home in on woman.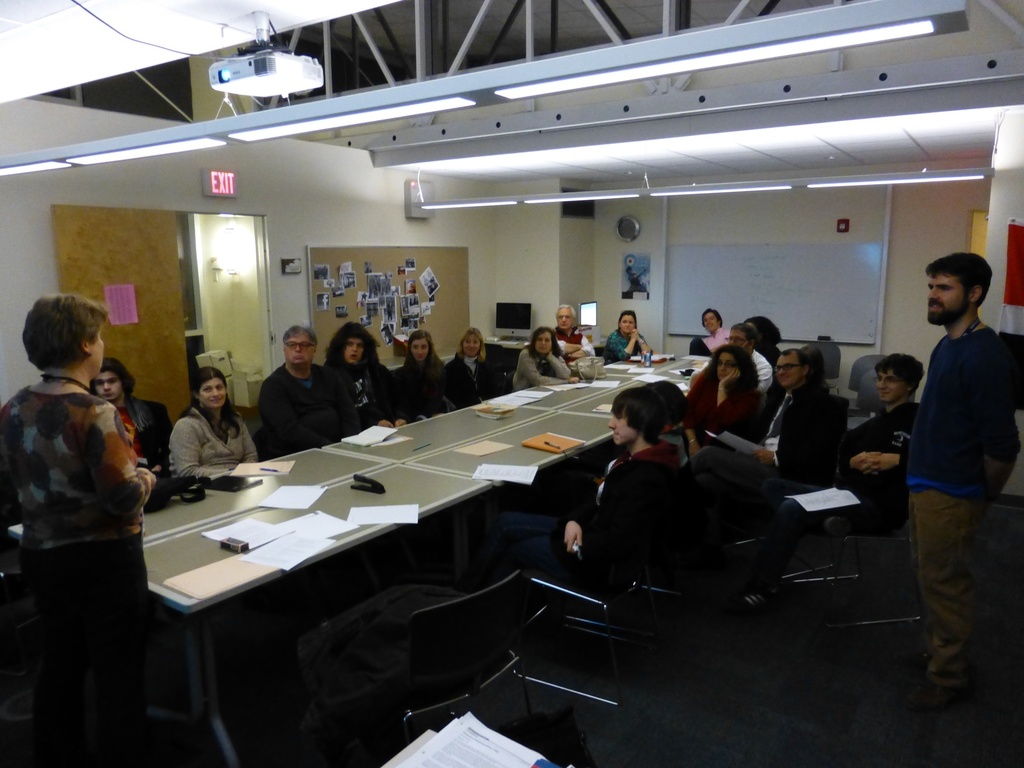
Homed in at 445/326/515/410.
